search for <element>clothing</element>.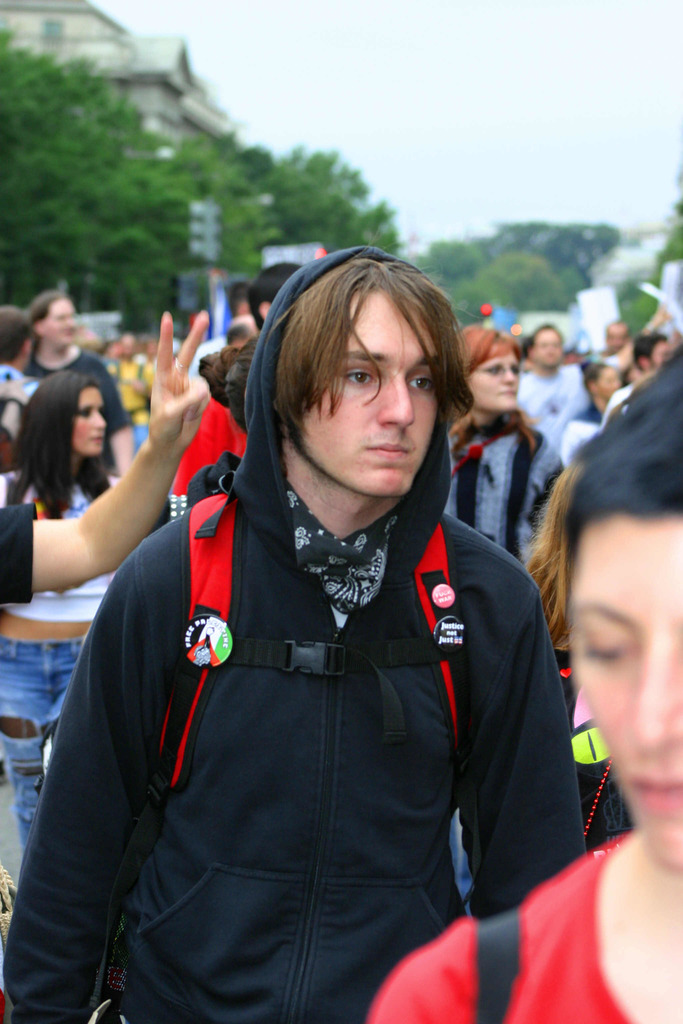
Found at pyautogui.locateOnScreen(55, 352, 572, 1007).
